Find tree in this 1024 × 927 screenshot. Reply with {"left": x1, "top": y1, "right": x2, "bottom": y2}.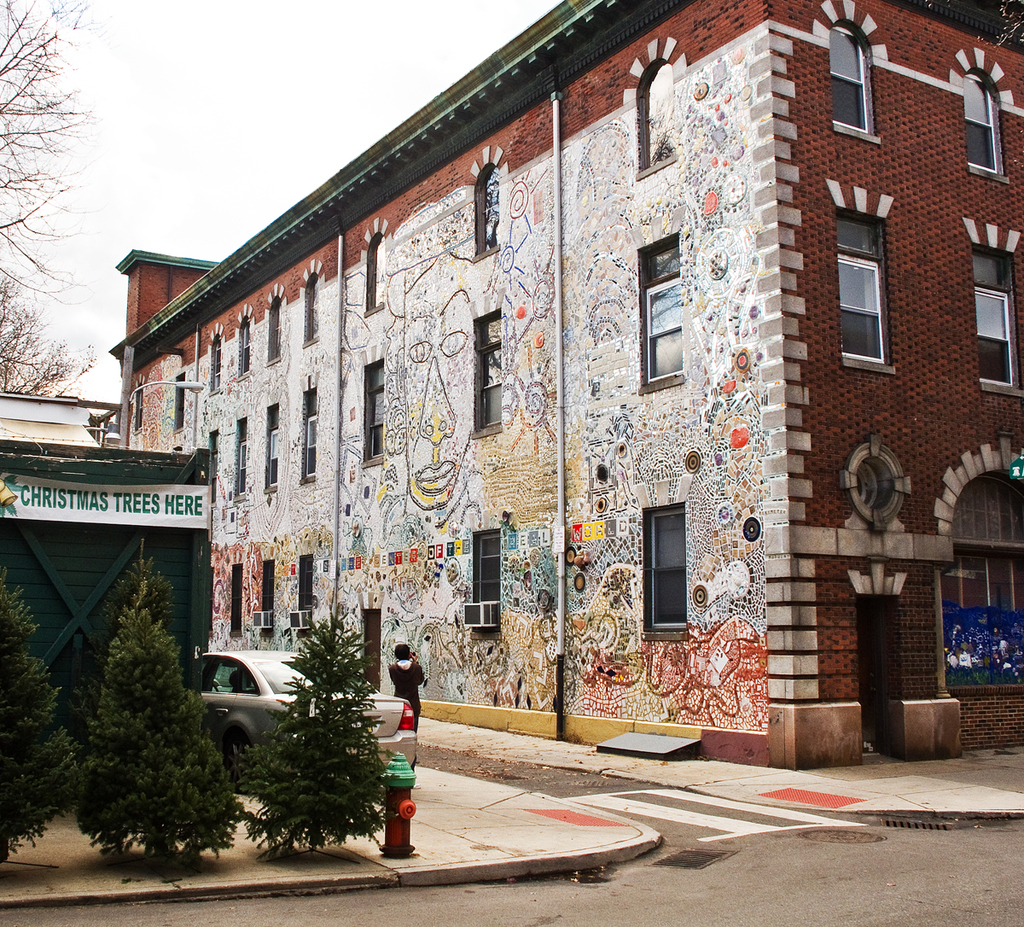
{"left": 0, "top": 552, "right": 73, "bottom": 860}.
